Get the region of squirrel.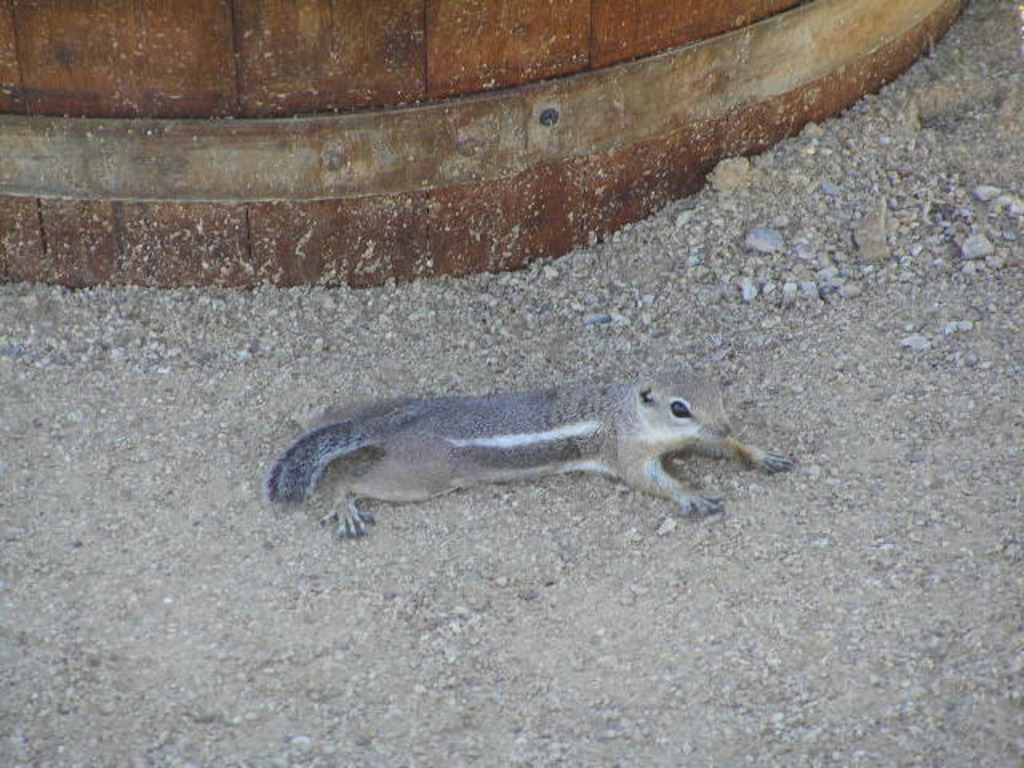
select_region(254, 365, 798, 536).
